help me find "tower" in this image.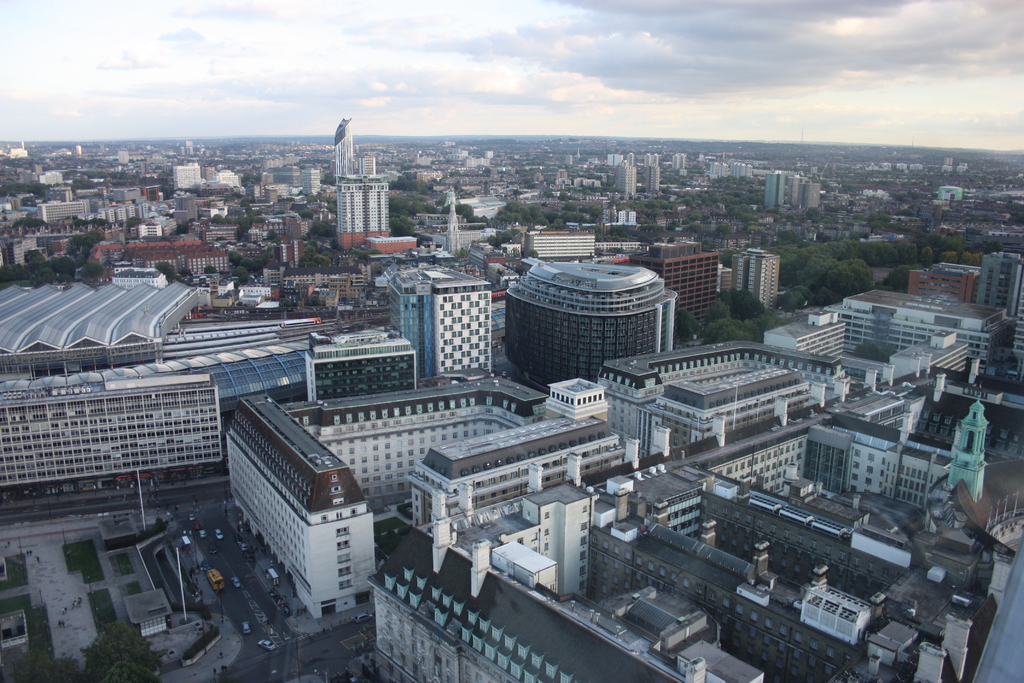
Found it: 913/632/947/682.
